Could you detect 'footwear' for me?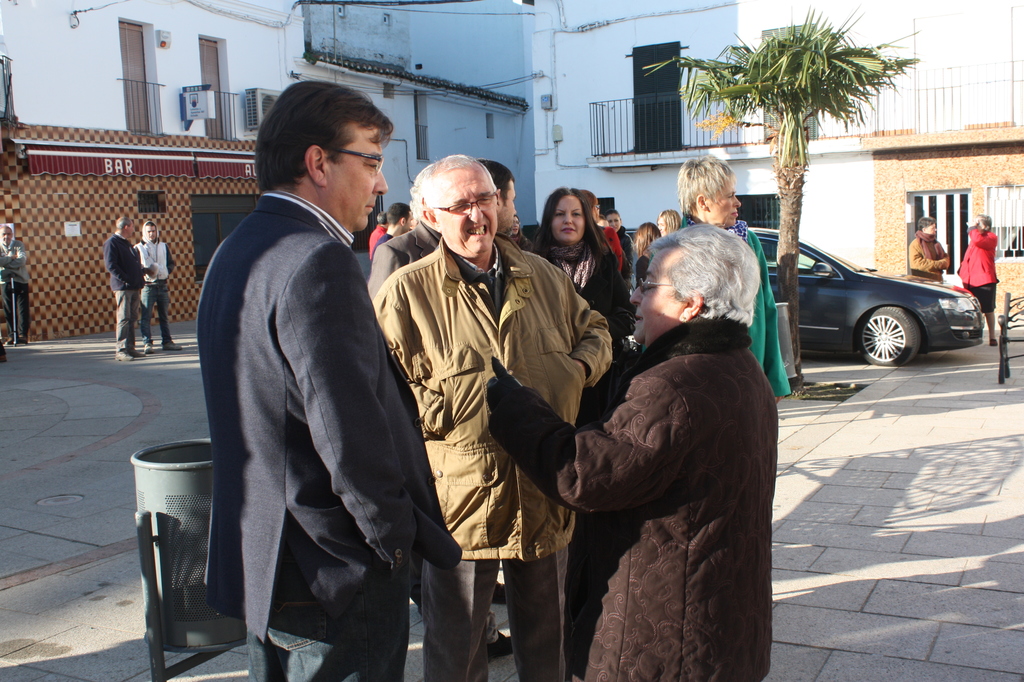
Detection result: x1=142 y1=342 x2=154 y2=356.
